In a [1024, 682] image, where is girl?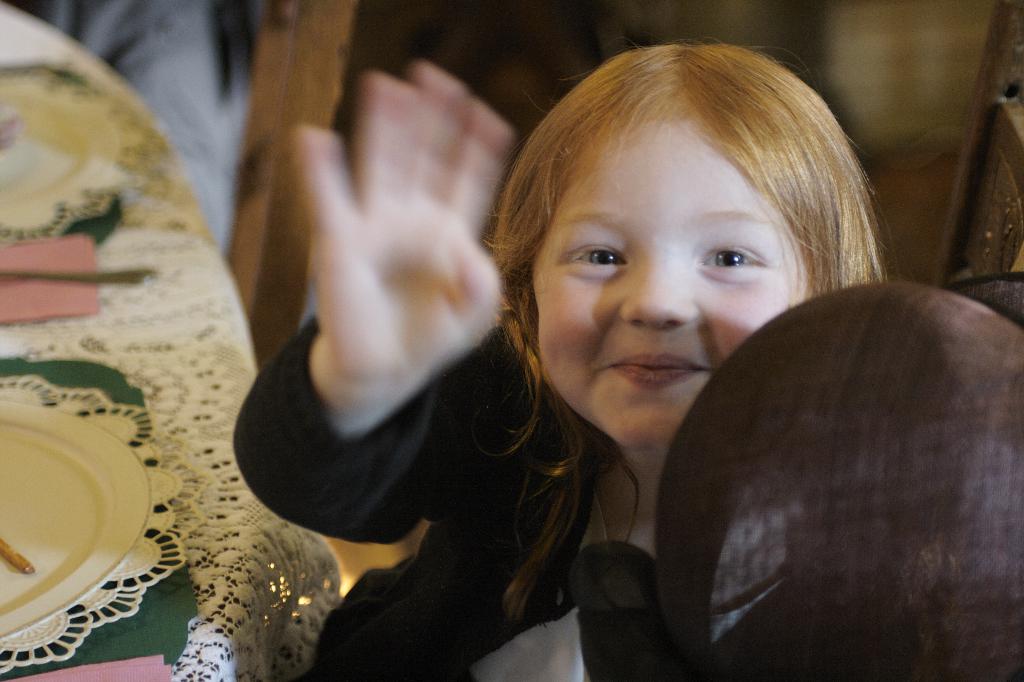
[226,47,881,681].
